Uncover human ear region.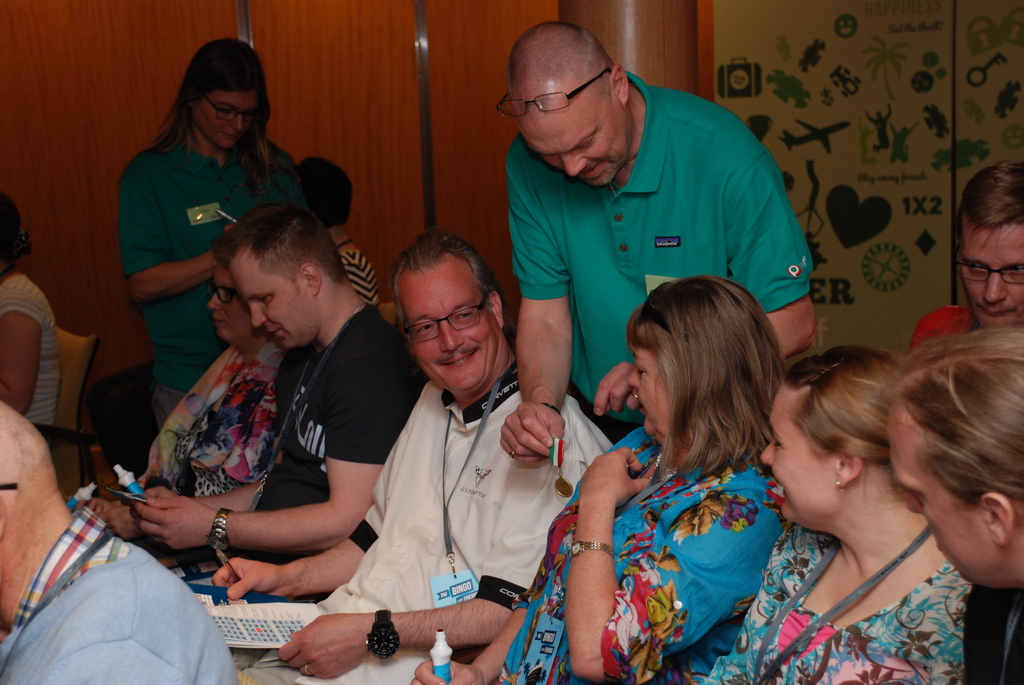
Uncovered: bbox(836, 452, 862, 489).
